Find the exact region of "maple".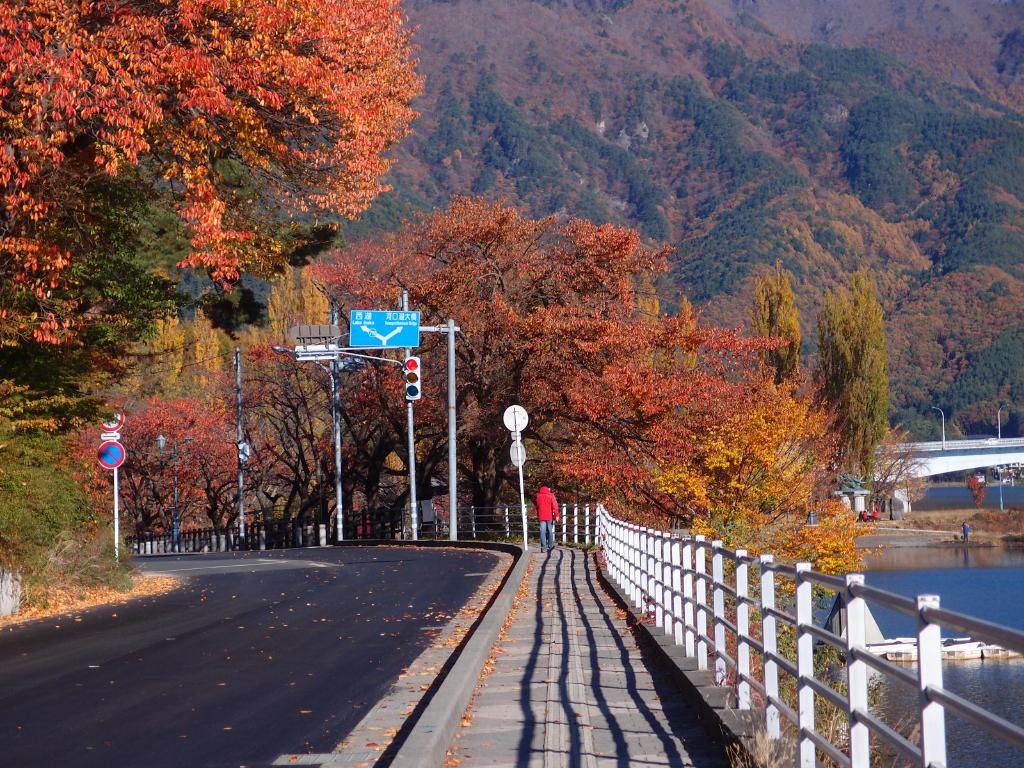
Exact region: bbox=[0, 2, 431, 363].
